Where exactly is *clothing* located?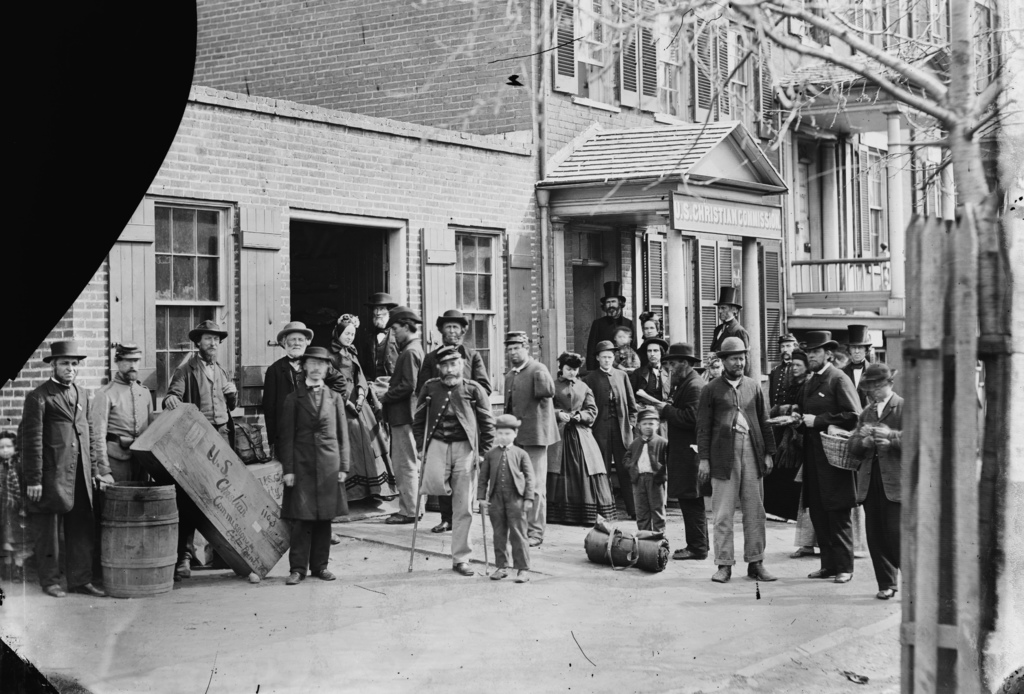
Its bounding box is bbox(164, 351, 240, 544).
